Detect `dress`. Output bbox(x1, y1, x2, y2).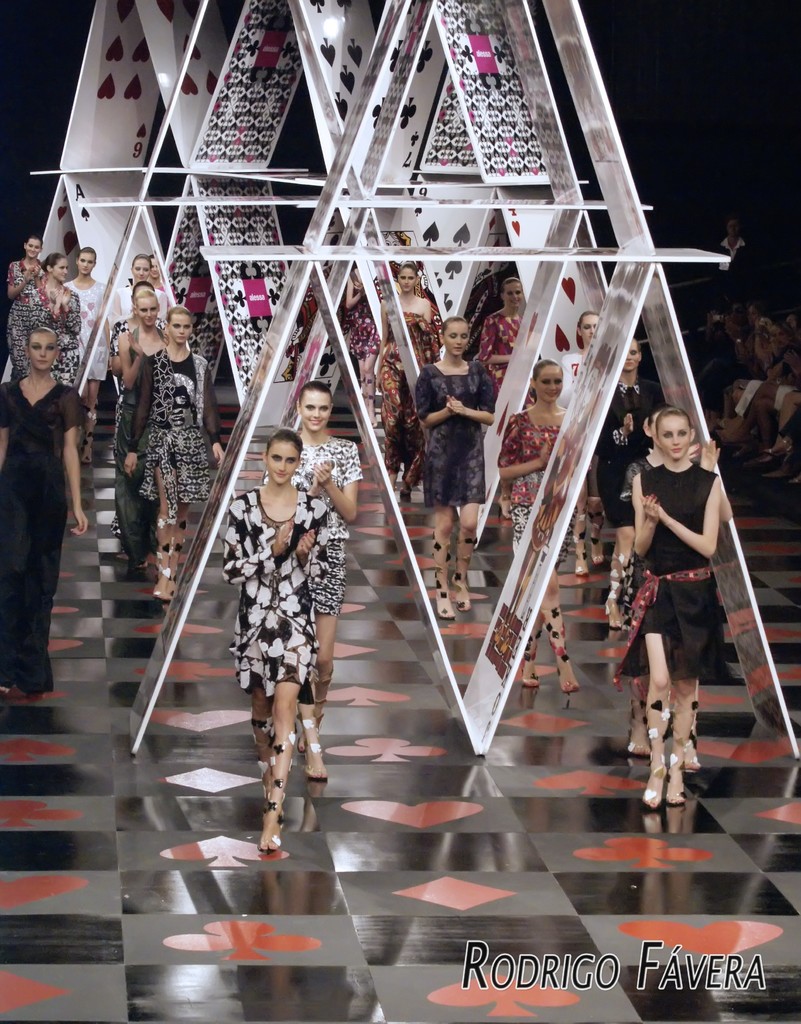
bbox(377, 308, 432, 428).
